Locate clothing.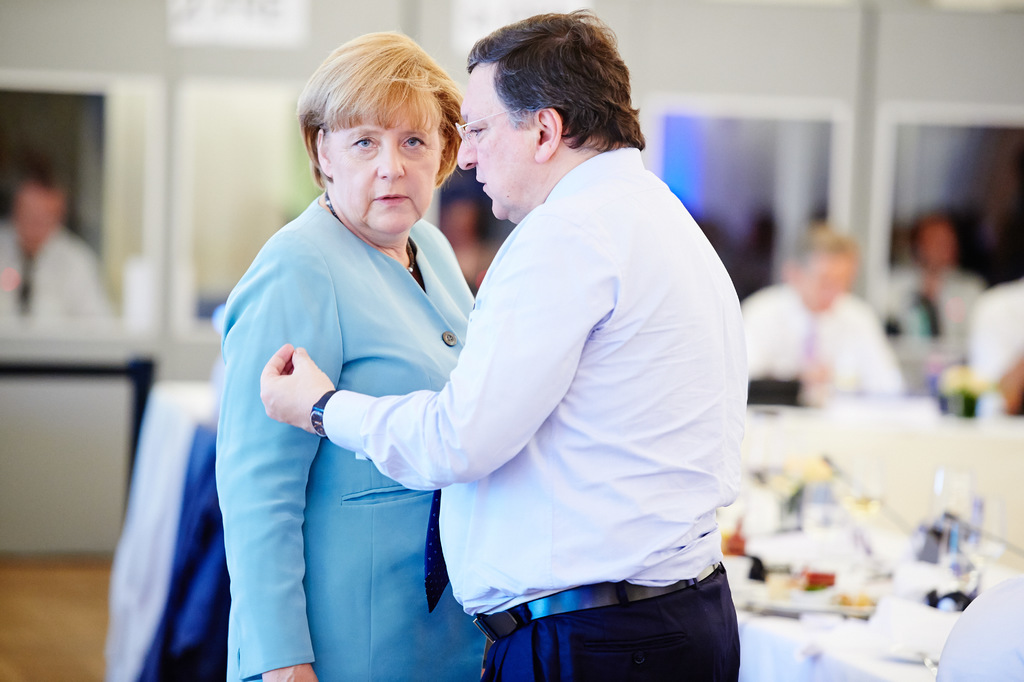
Bounding box: [x1=740, y1=279, x2=899, y2=384].
